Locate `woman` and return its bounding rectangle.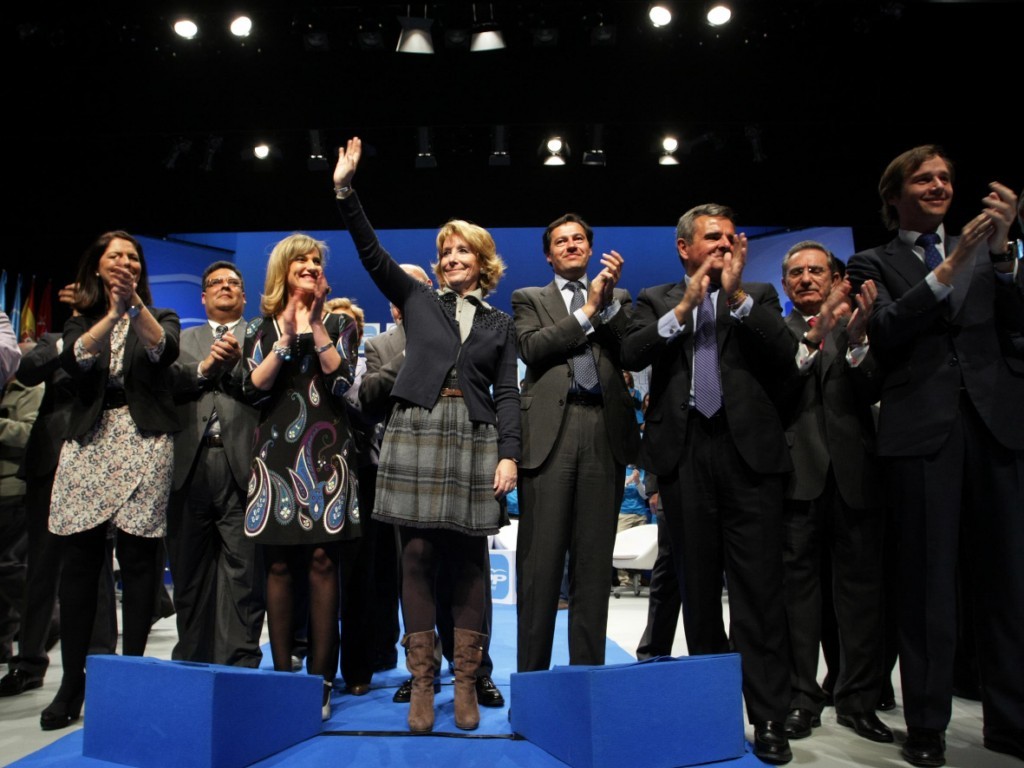
[left=25, top=227, right=182, bottom=703].
